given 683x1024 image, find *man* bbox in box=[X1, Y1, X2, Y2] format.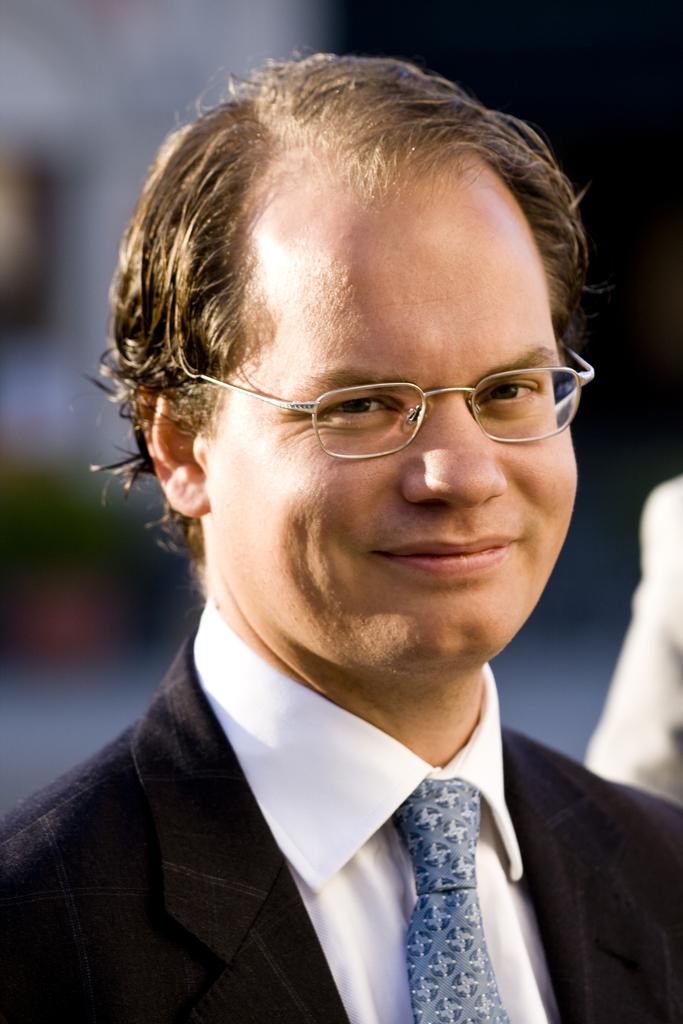
box=[8, 48, 682, 1000].
